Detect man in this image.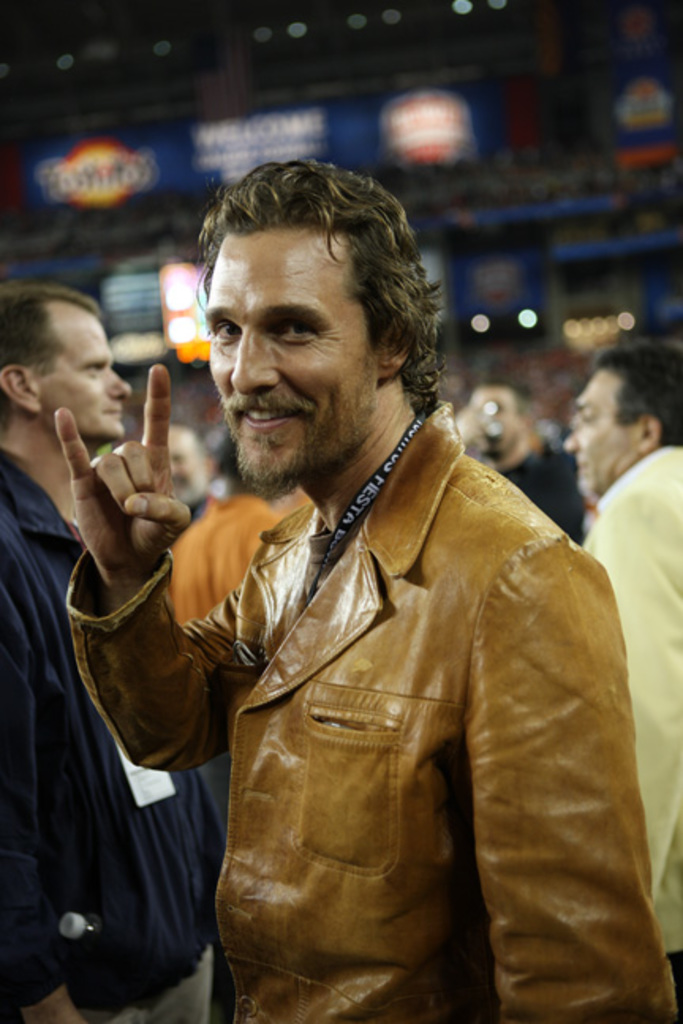
Detection: Rect(0, 264, 250, 1022).
